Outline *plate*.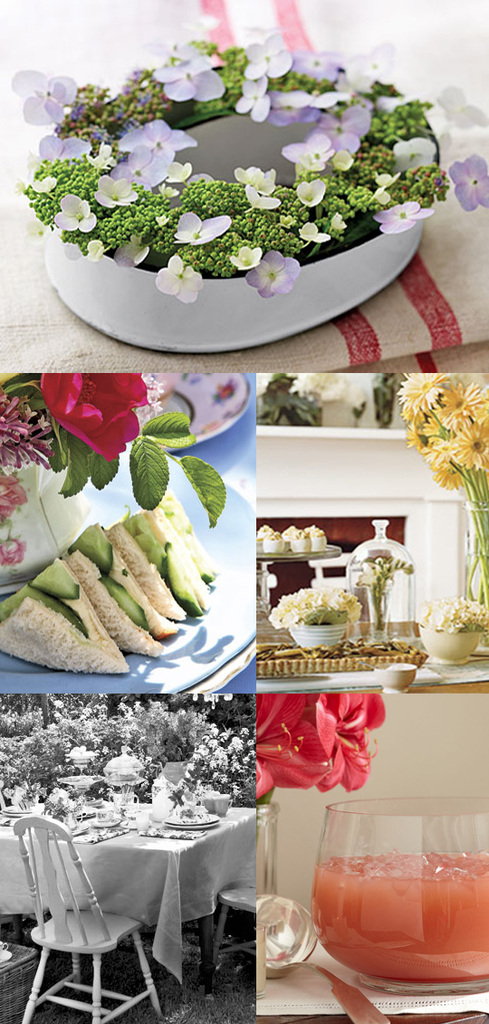
Outline: detection(166, 802, 224, 843).
